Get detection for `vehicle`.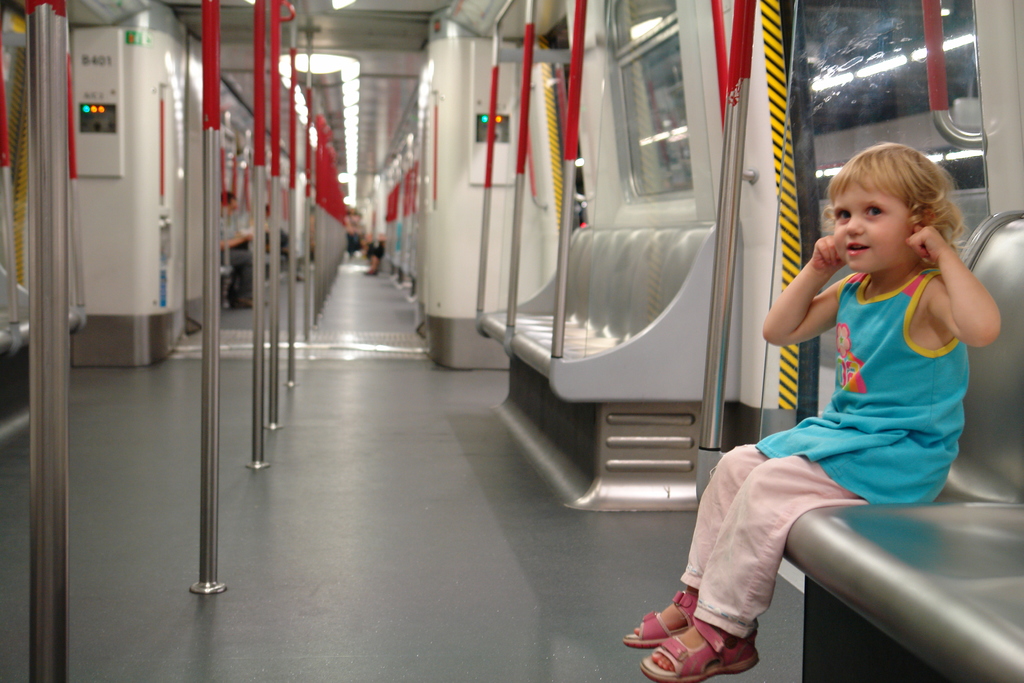
Detection: left=60, top=19, right=920, bottom=618.
